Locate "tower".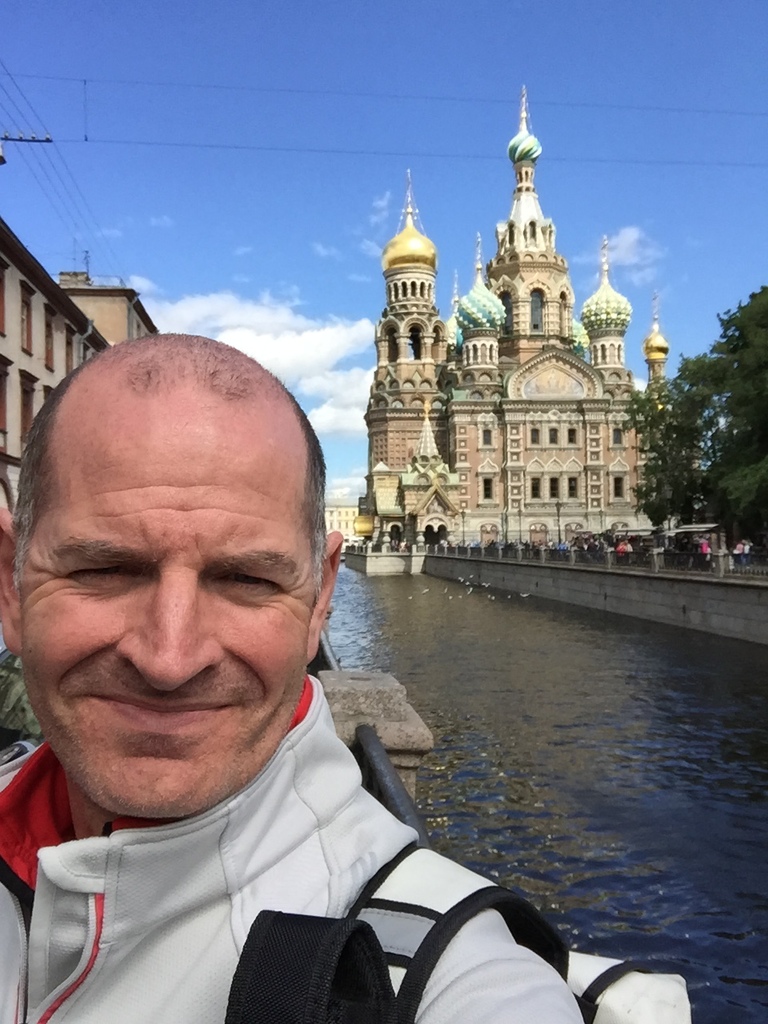
Bounding box: [498,88,584,298].
